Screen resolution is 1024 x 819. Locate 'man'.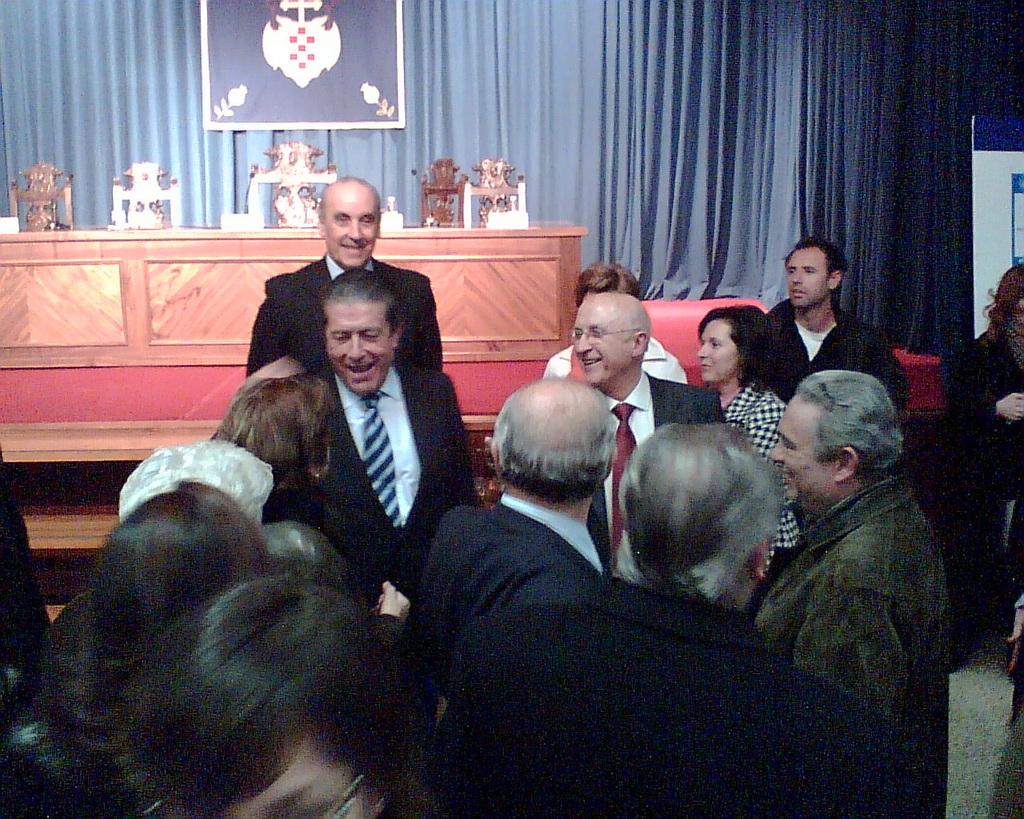
l=431, t=423, r=933, b=818.
